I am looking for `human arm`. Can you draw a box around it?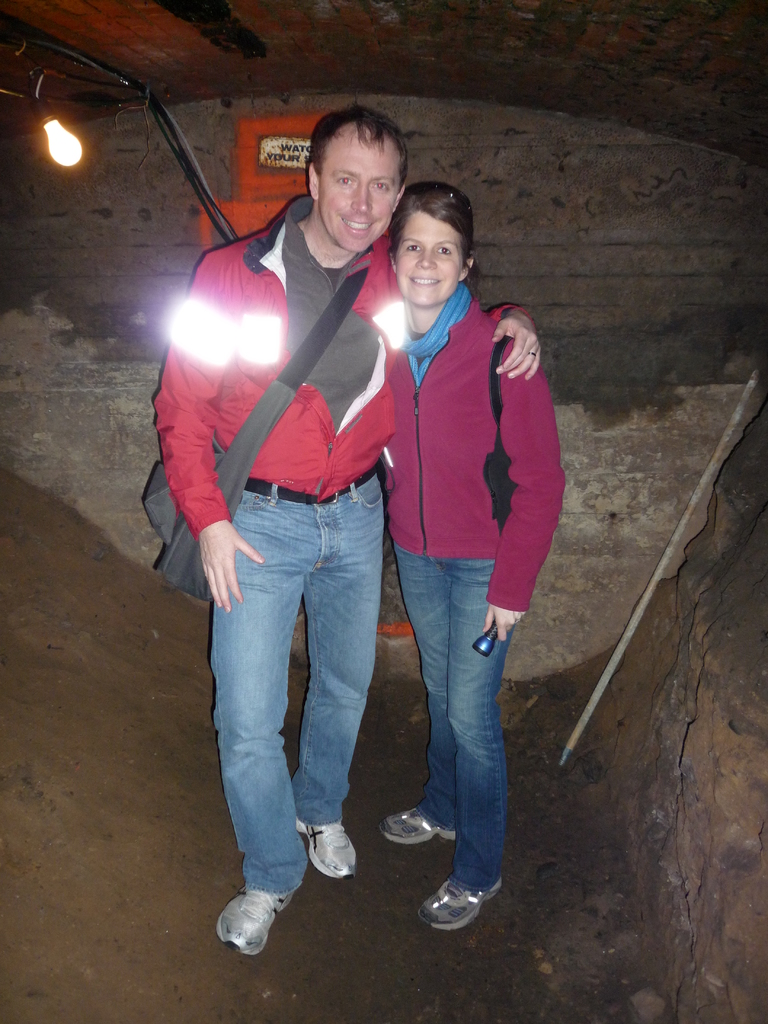
Sure, the bounding box is bbox=[485, 301, 541, 383].
